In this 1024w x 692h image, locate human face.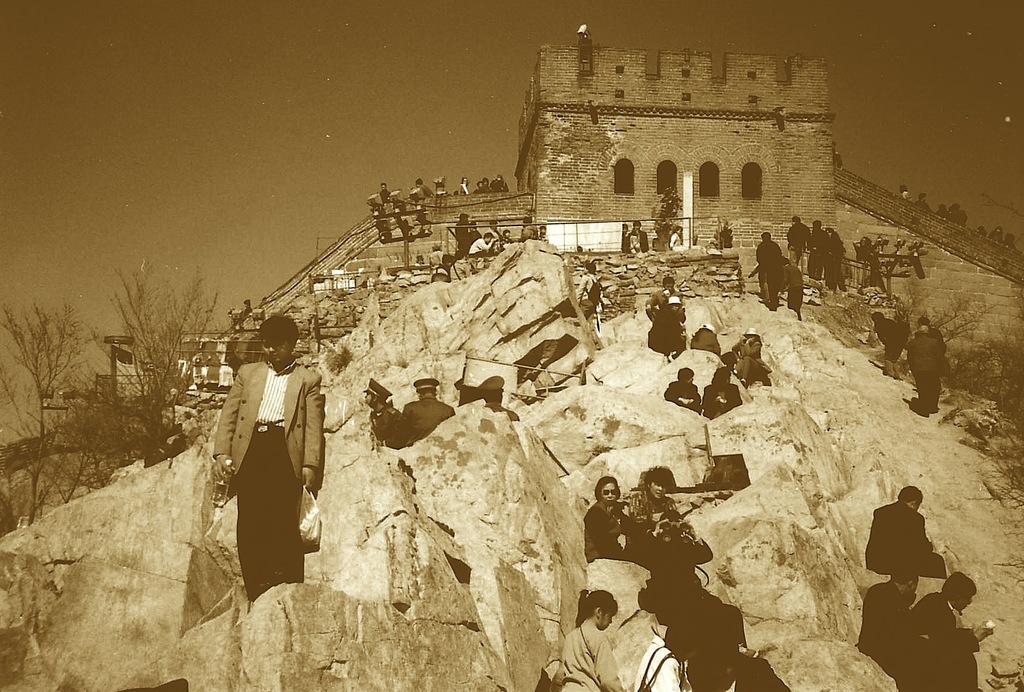
Bounding box: (left=598, top=478, right=617, bottom=508).
